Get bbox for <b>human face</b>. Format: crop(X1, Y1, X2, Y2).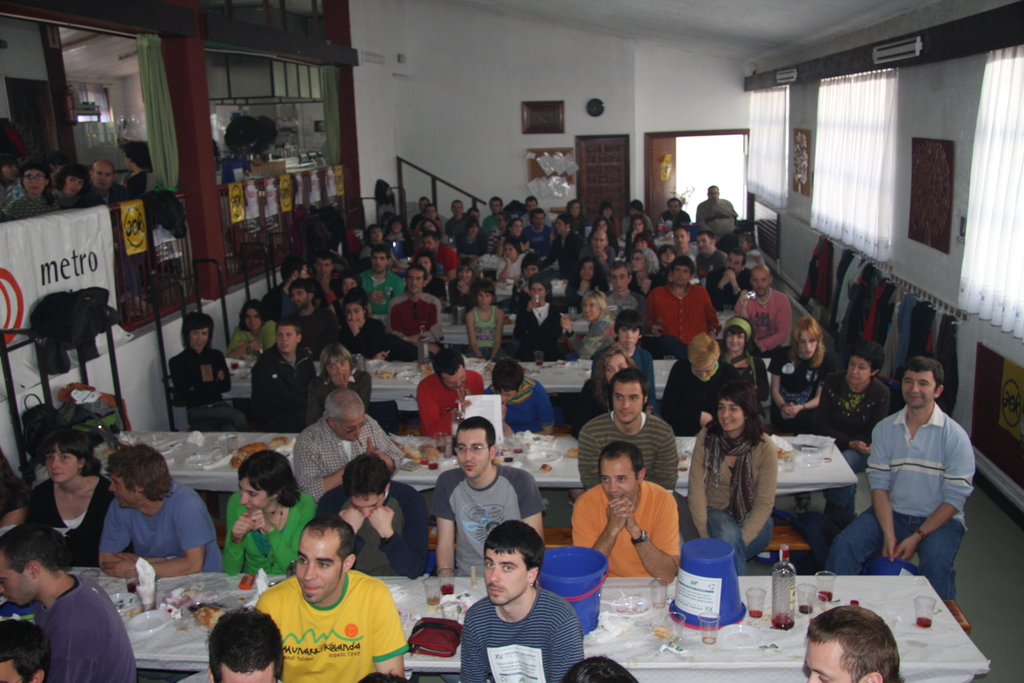
crop(524, 266, 538, 278).
